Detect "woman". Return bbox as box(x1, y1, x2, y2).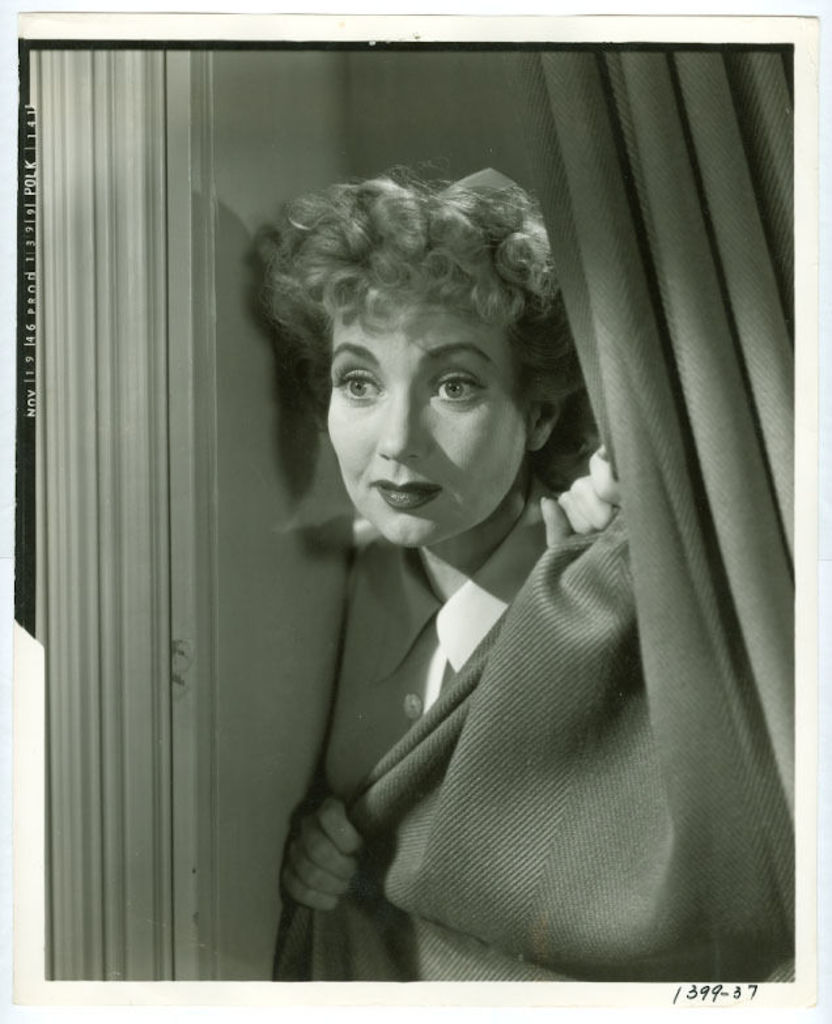
box(246, 149, 610, 909).
